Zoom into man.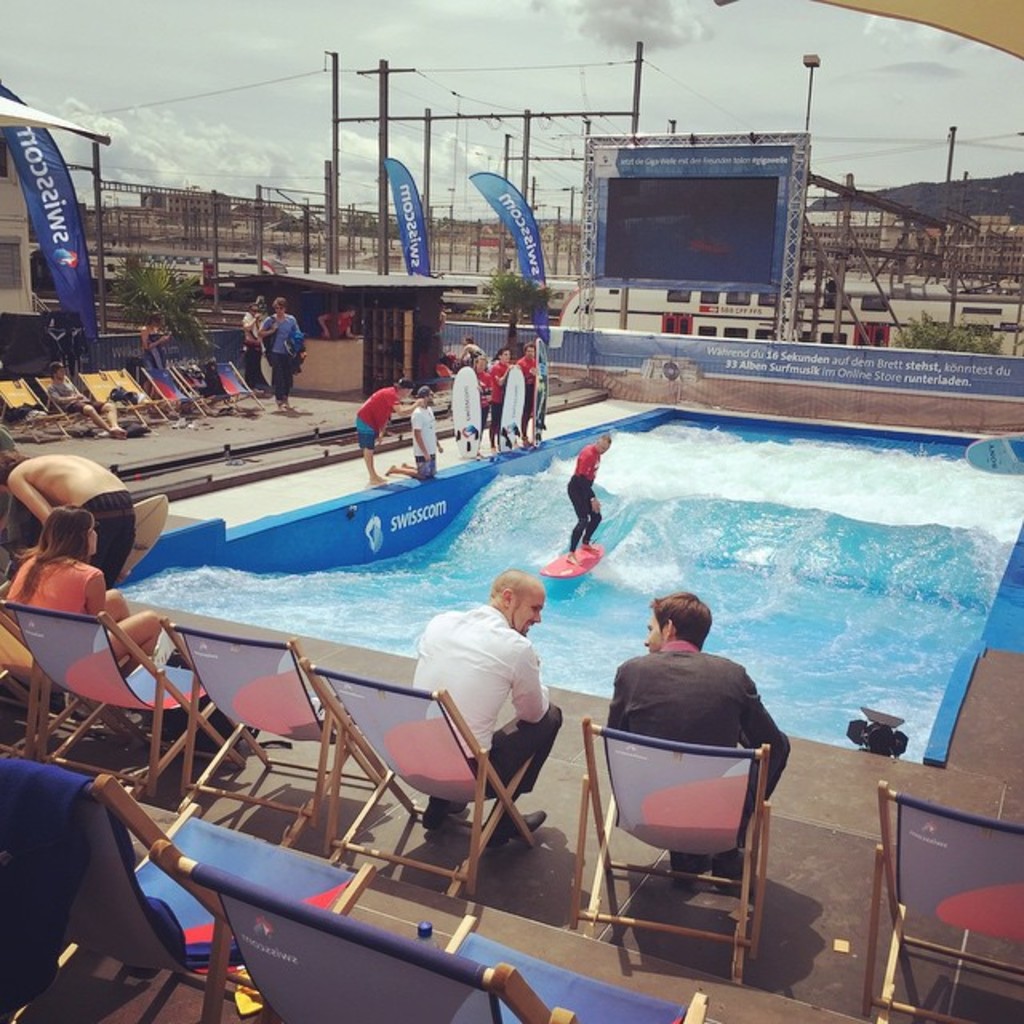
Zoom target: box=[53, 360, 128, 443].
